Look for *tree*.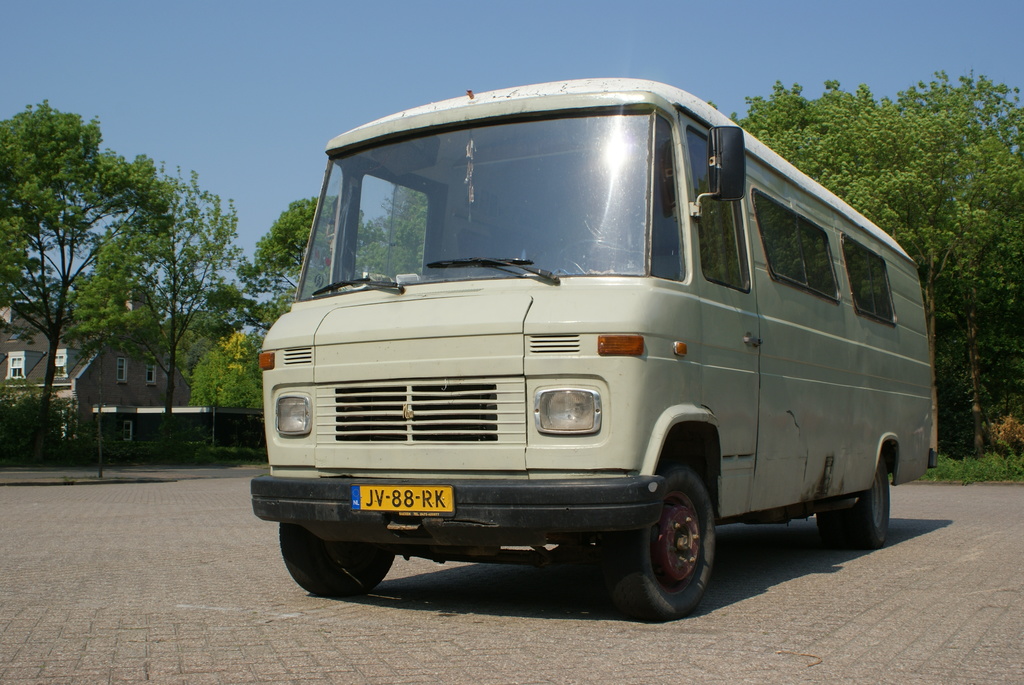
Found: [187,191,360,446].
